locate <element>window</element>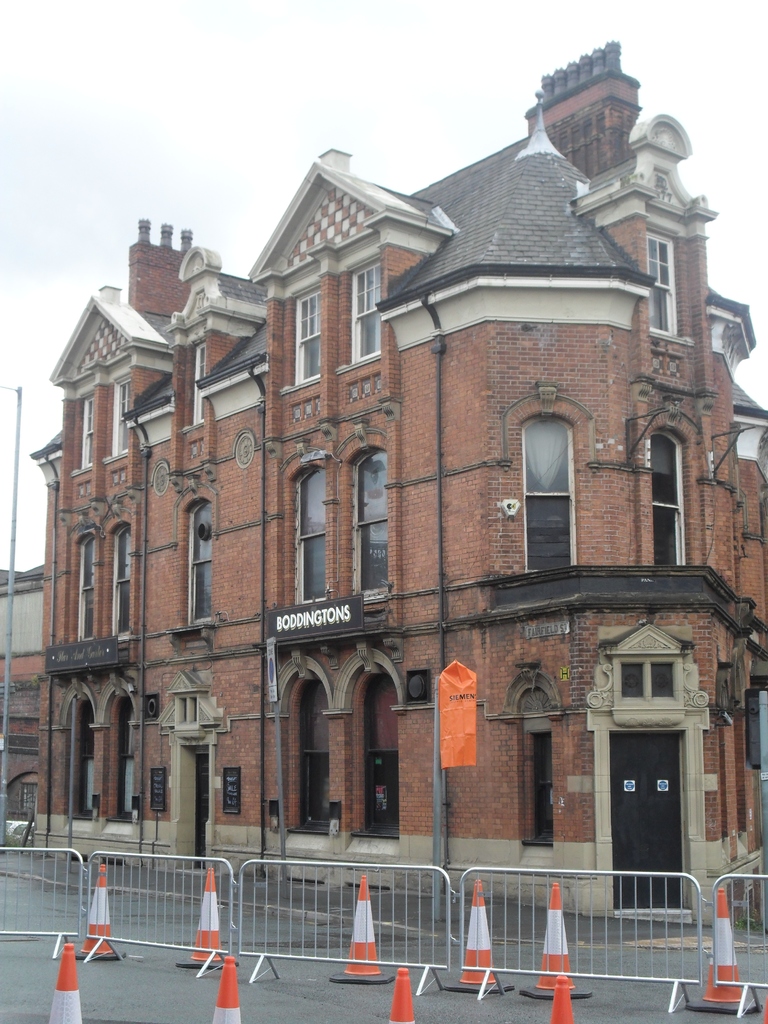
select_region(72, 531, 100, 639)
